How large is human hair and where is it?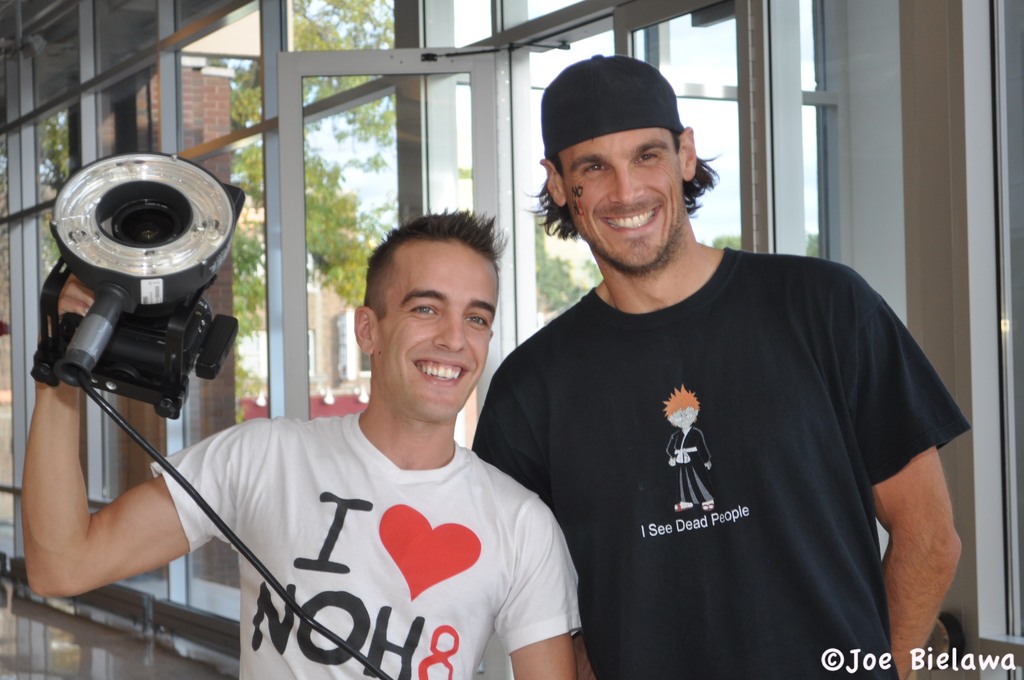
Bounding box: [524, 126, 719, 238].
